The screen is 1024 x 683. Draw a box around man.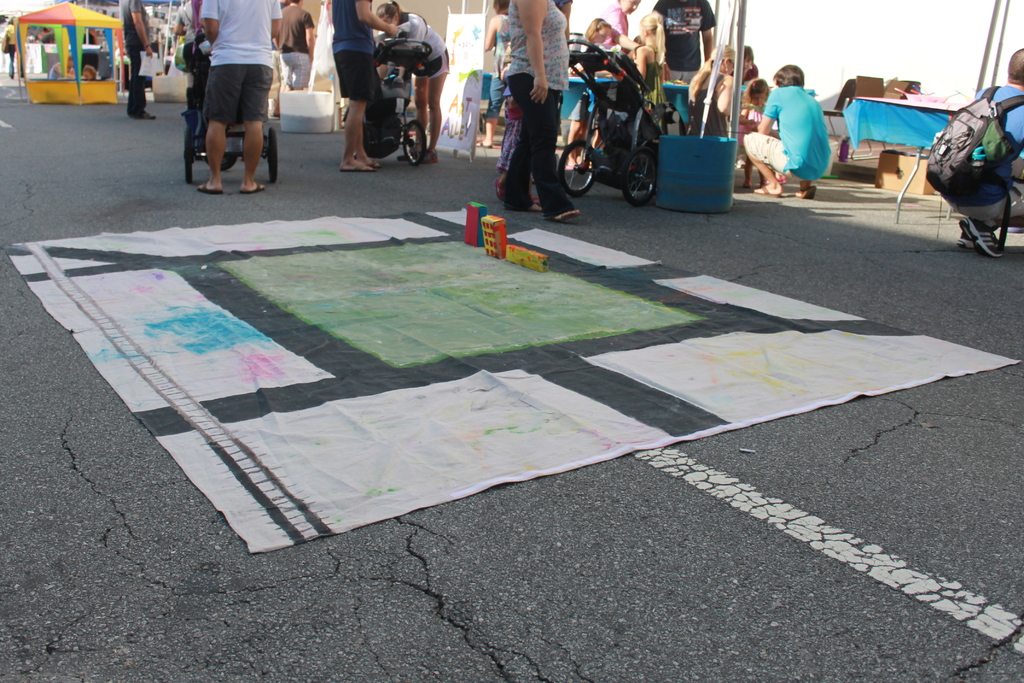
BBox(935, 47, 1023, 261).
